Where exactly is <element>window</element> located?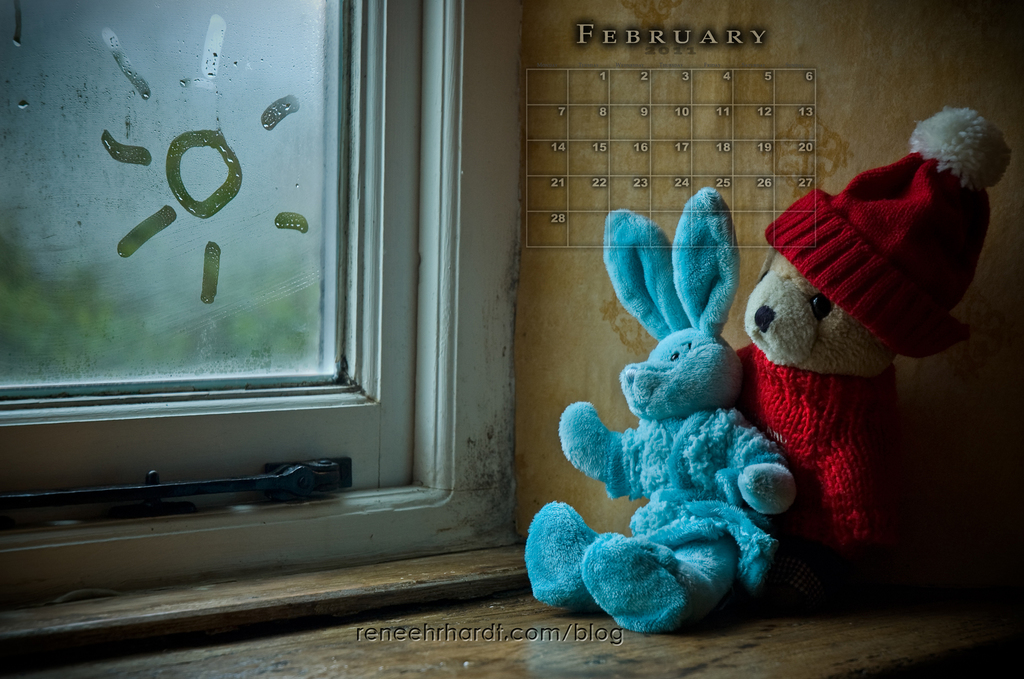
Its bounding box is select_region(0, 0, 424, 512).
